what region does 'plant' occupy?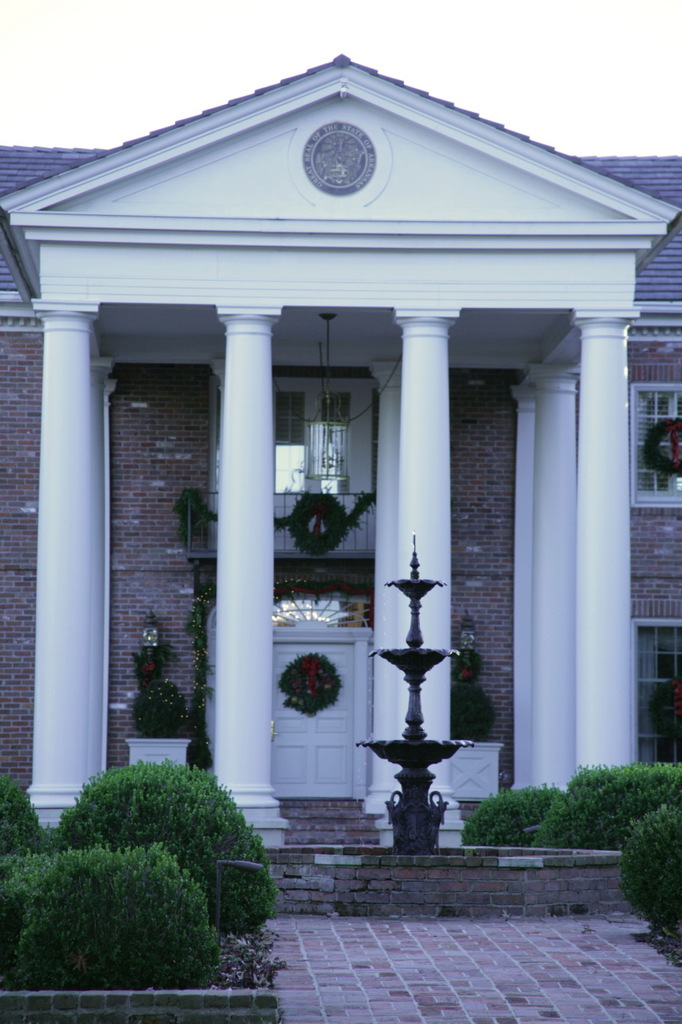
Rect(135, 677, 195, 737).
